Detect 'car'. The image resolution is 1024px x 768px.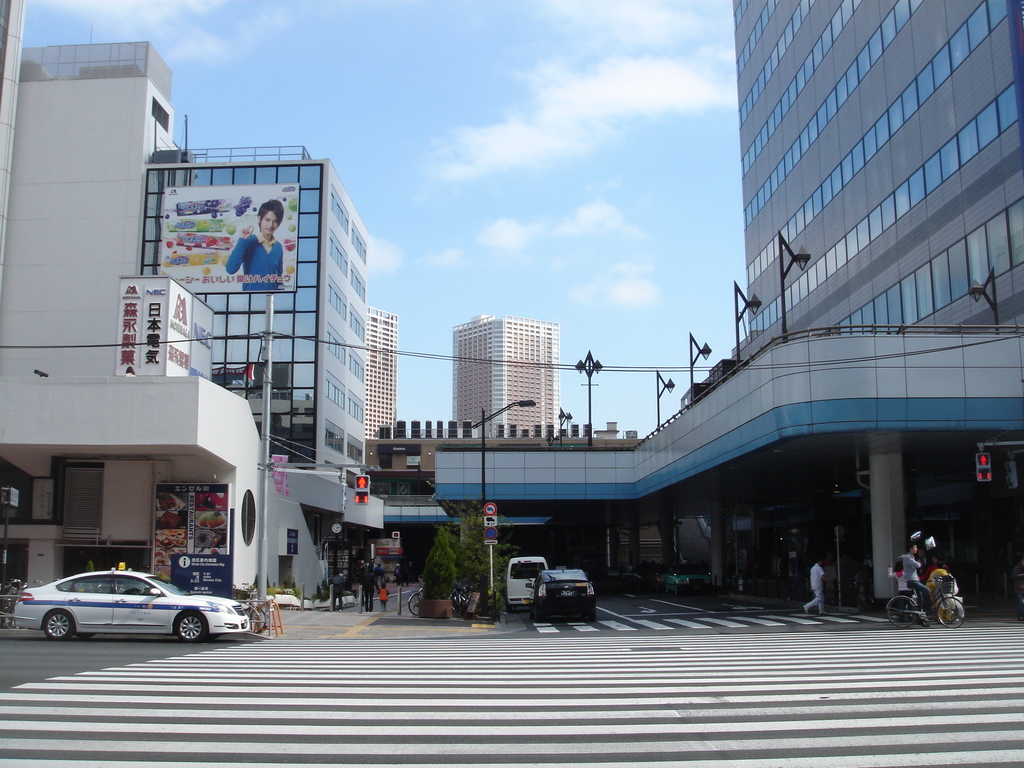
[525, 567, 593, 621].
